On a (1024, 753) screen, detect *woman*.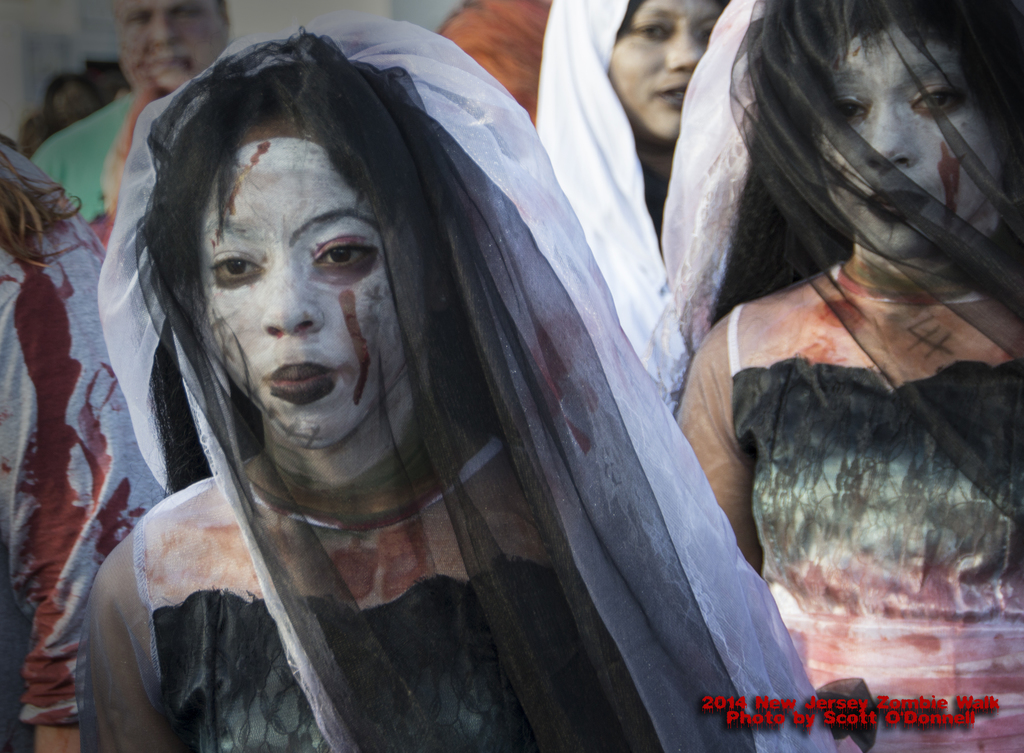
<bbox>58, 0, 824, 724</bbox>.
